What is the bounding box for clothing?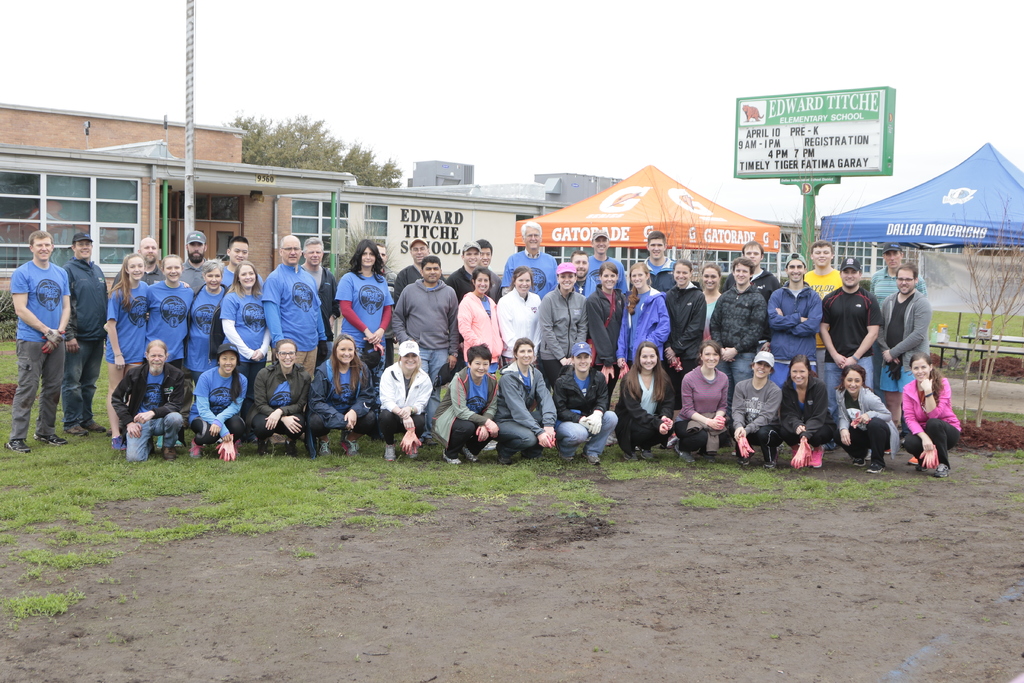
box(454, 293, 505, 368).
